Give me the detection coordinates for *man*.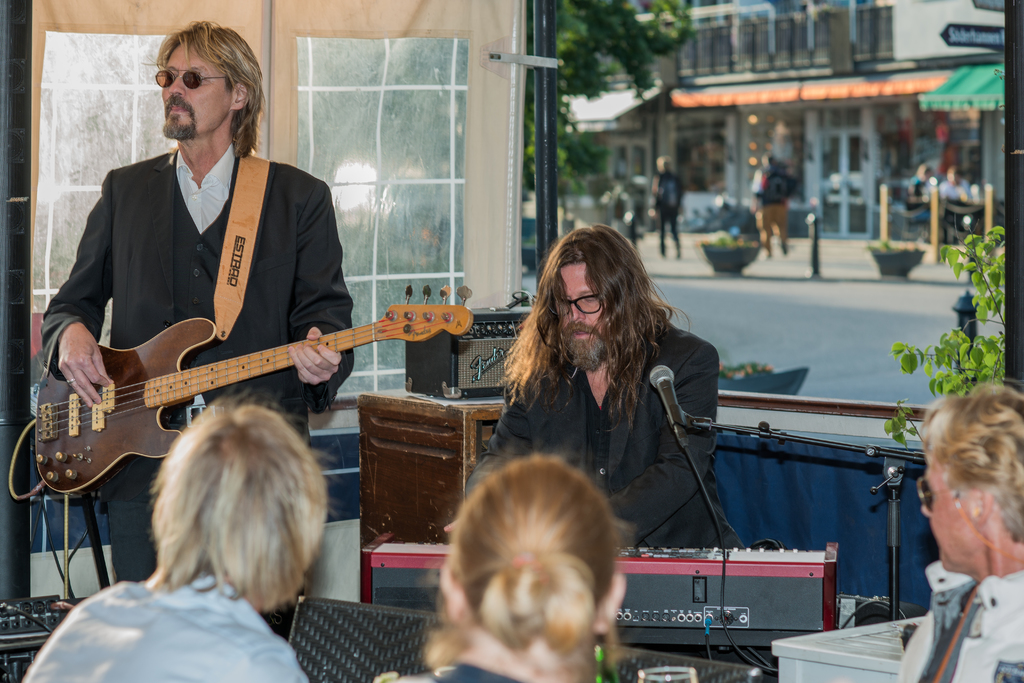
746, 149, 792, 253.
